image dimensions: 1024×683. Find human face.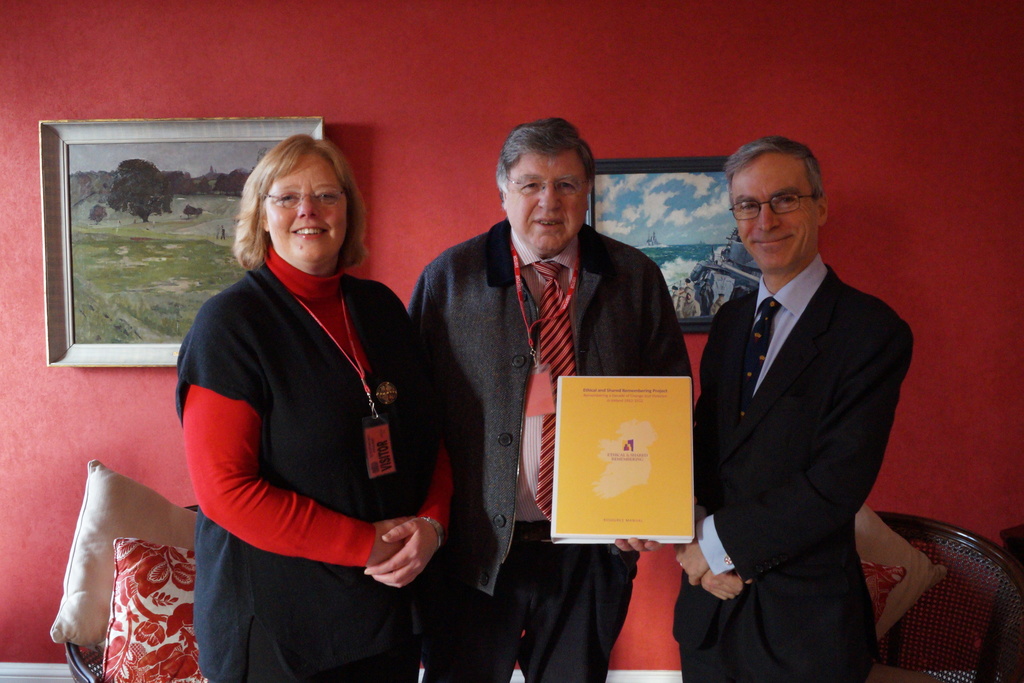
266 151 346 264.
